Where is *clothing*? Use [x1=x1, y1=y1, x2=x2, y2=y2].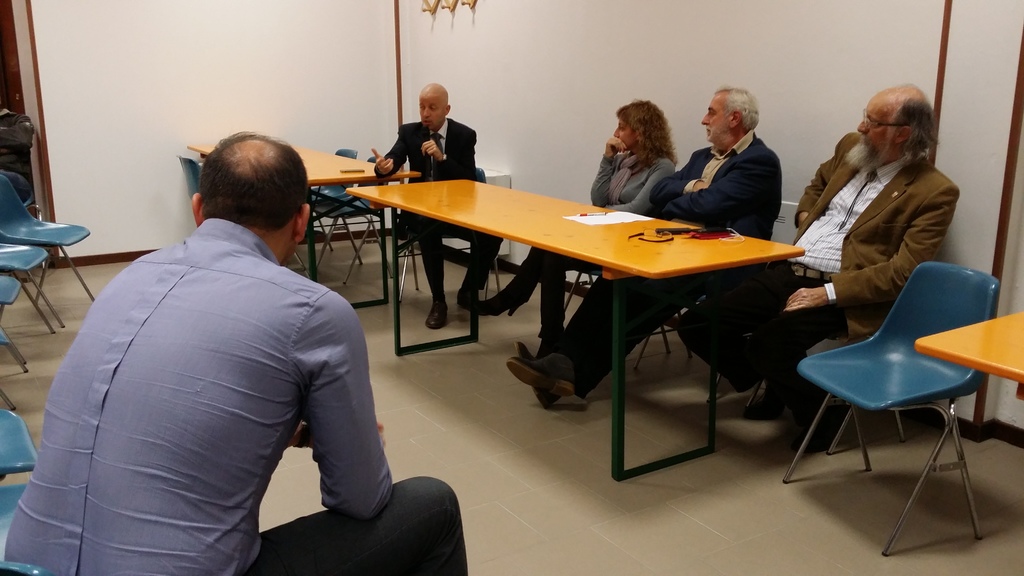
[x1=374, y1=123, x2=501, y2=297].
